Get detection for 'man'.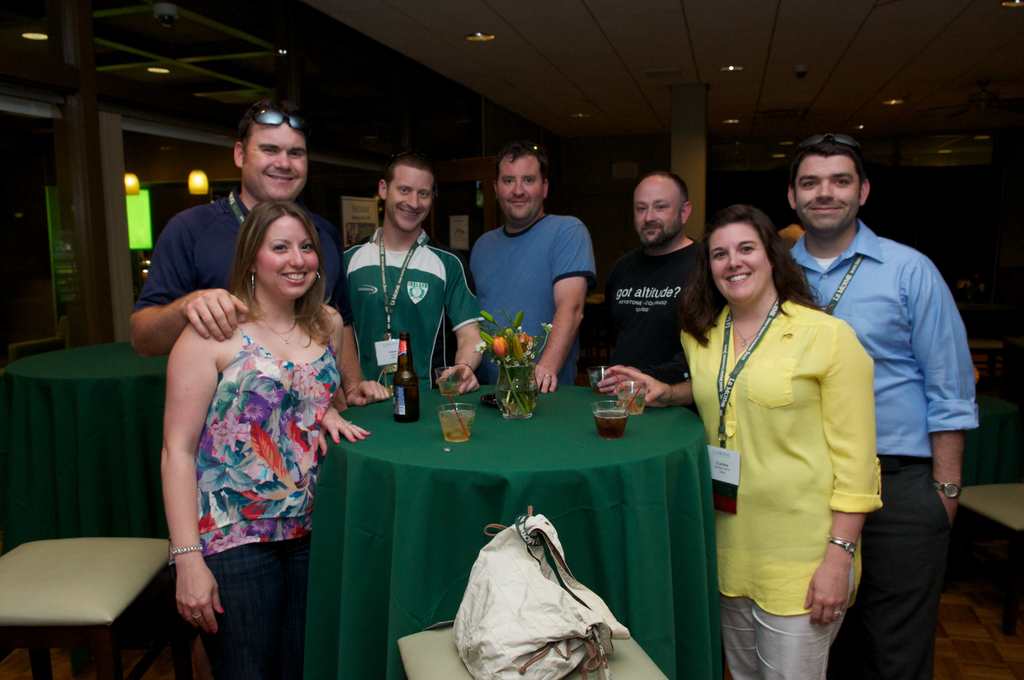
Detection: region(468, 140, 598, 400).
